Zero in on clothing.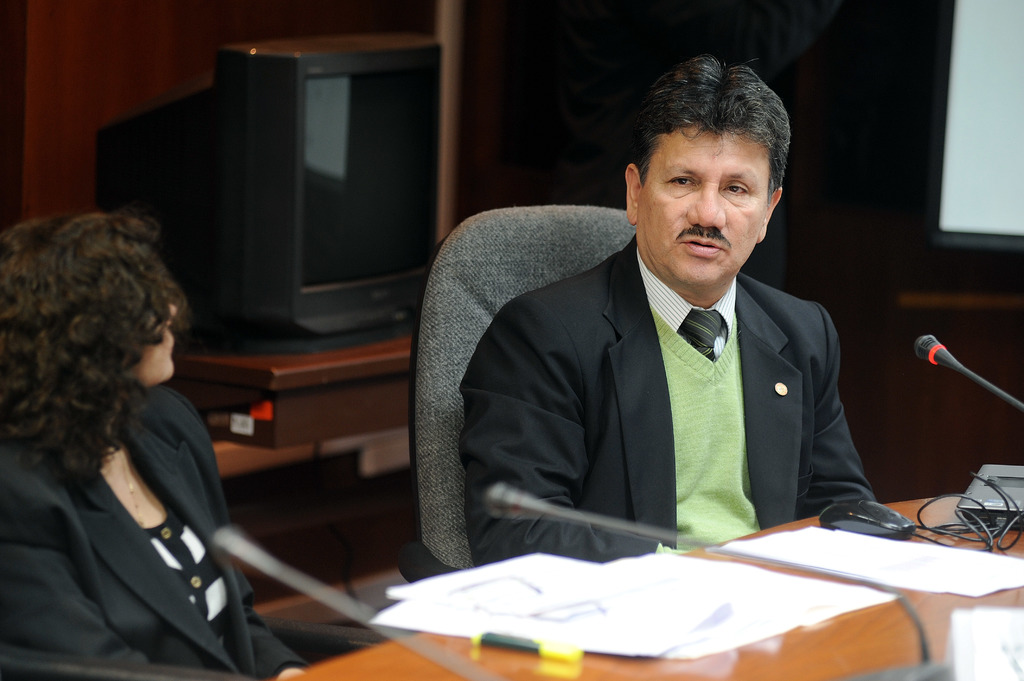
Zeroed in: Rect(0, 387, 312, 680).
